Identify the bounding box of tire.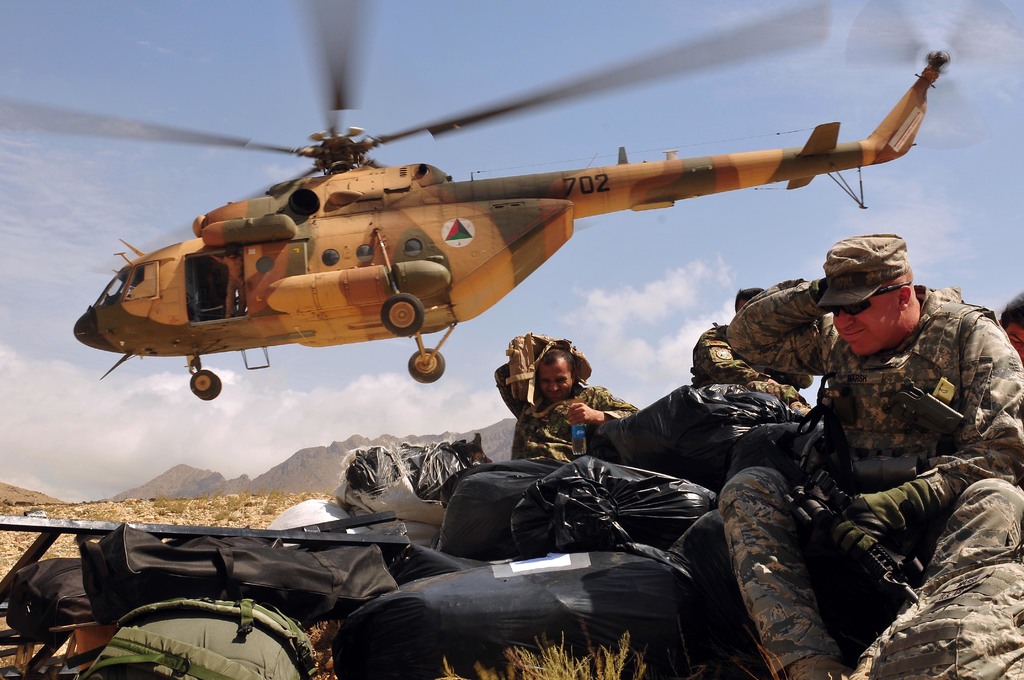
<box>186,367,223,398</box>.
